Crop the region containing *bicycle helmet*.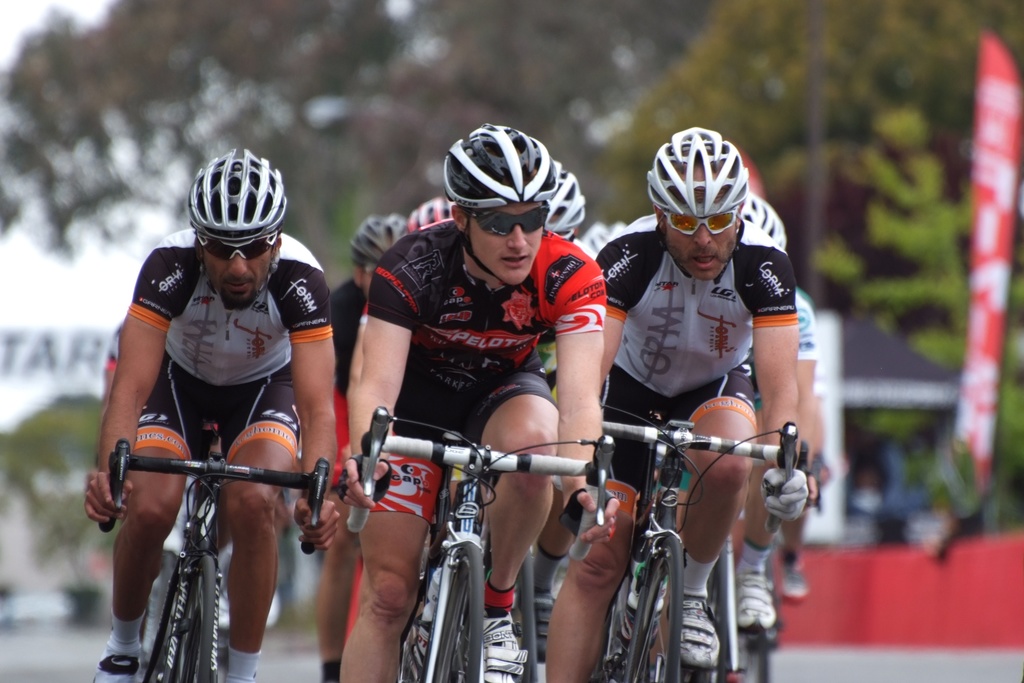
Crop region: l=546, t=161, r=588, b=242.
